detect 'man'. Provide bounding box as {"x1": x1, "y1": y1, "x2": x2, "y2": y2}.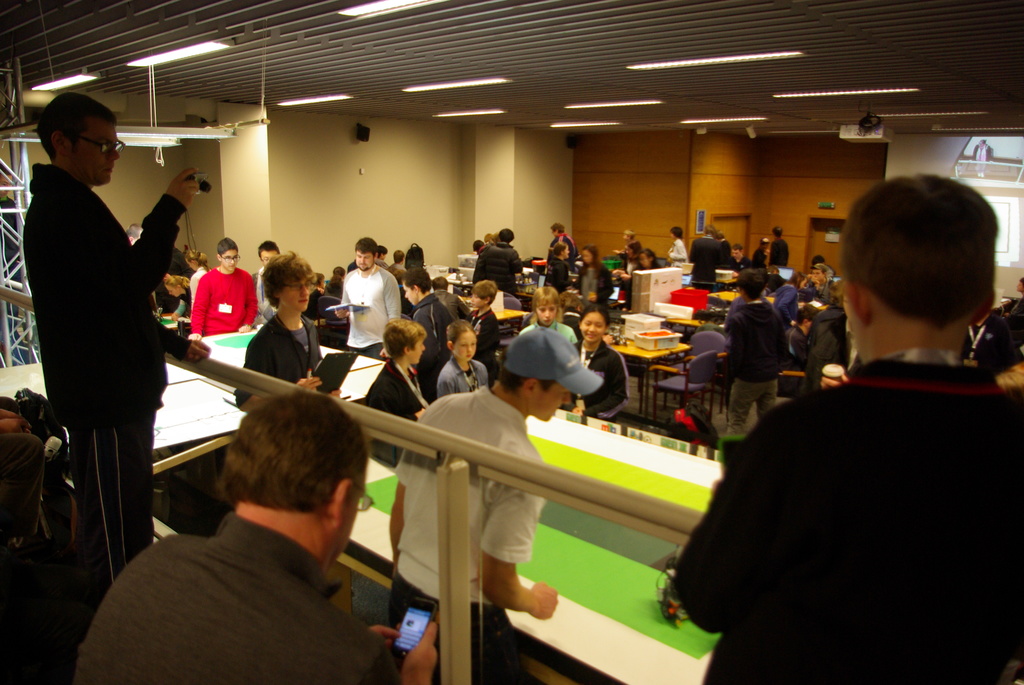
{"x1": 541, "y1": 223, "x2": 580, "y2": 274}.
